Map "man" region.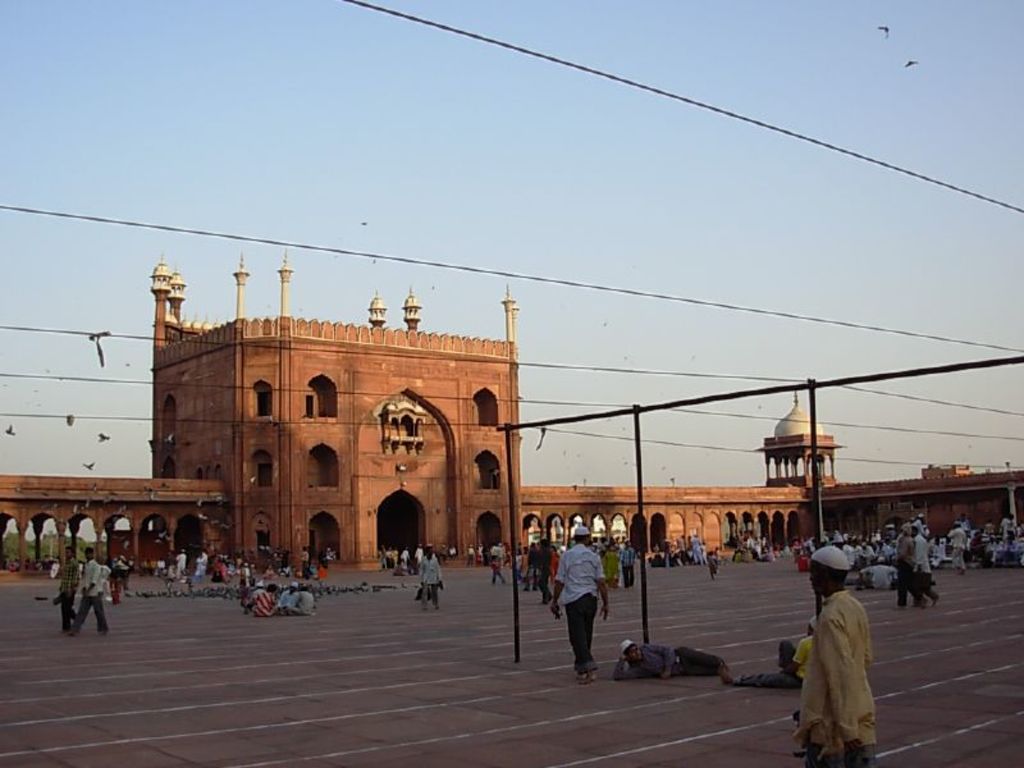
Mapped to Rect(419, 544, 449, 611).
